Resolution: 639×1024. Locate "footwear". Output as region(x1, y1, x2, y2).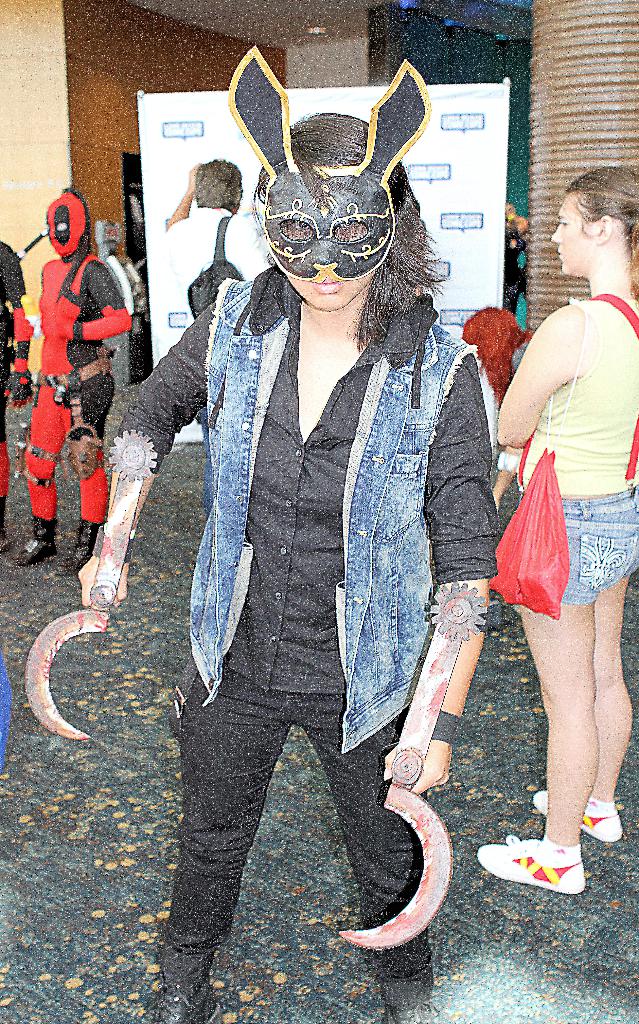
region(533, 787, 624, 841).
